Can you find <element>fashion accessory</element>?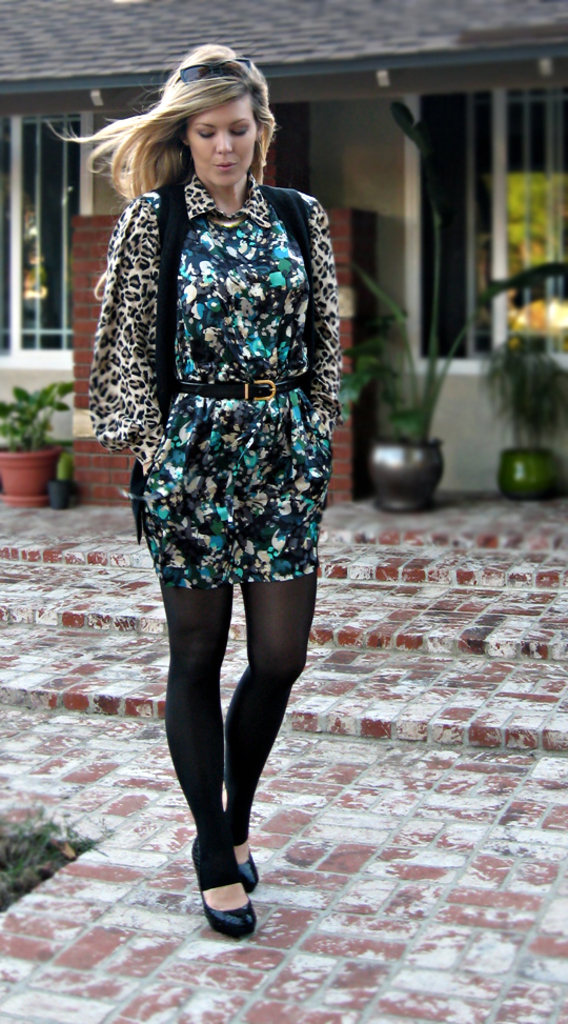
Yes, bounding box: bbox(234, 848, 262, 890).
